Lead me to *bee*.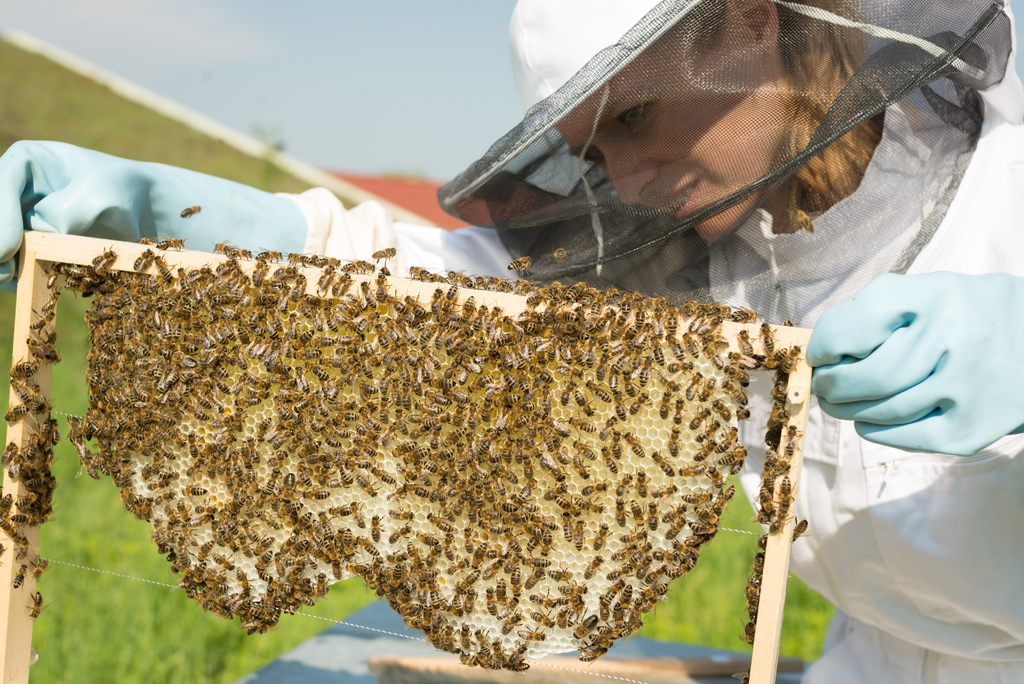
Lead to BBox(214, 294, 234, 304).
